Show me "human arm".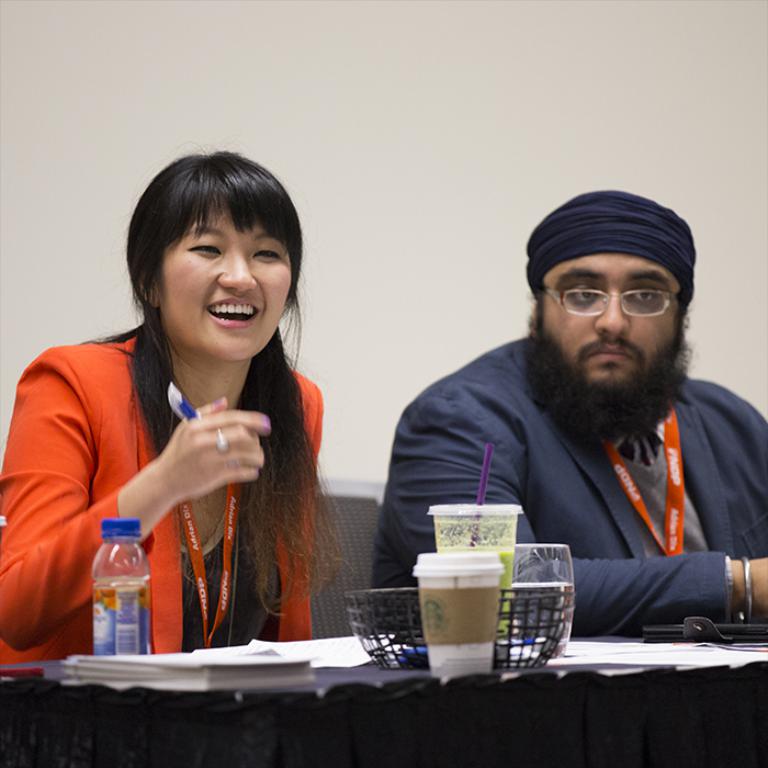
"human arm" is here: [x1=283, y1=393, x2=321, y2=643].
